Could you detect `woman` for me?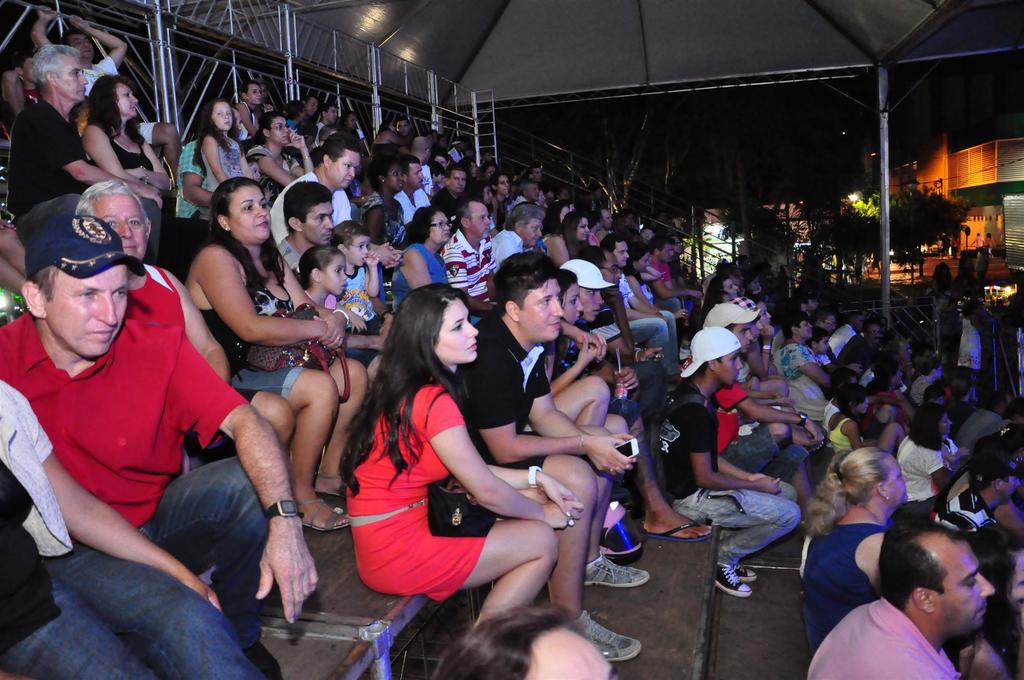
Detection result: <box>430,602,619,679</box>.
